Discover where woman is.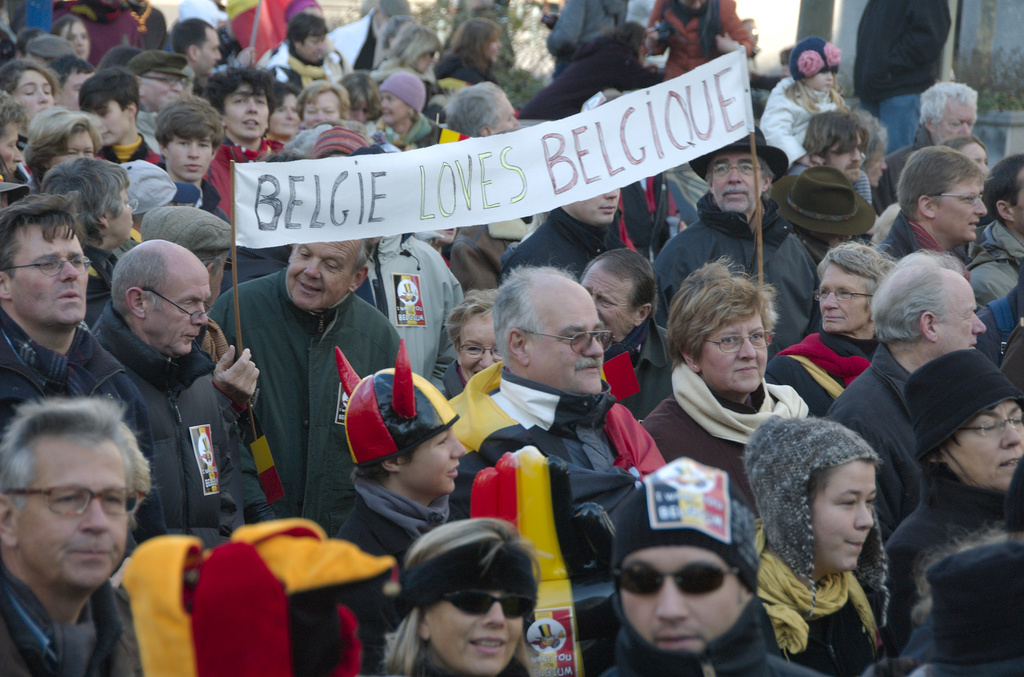
Discovered at box(431, 17, 502, 86).
